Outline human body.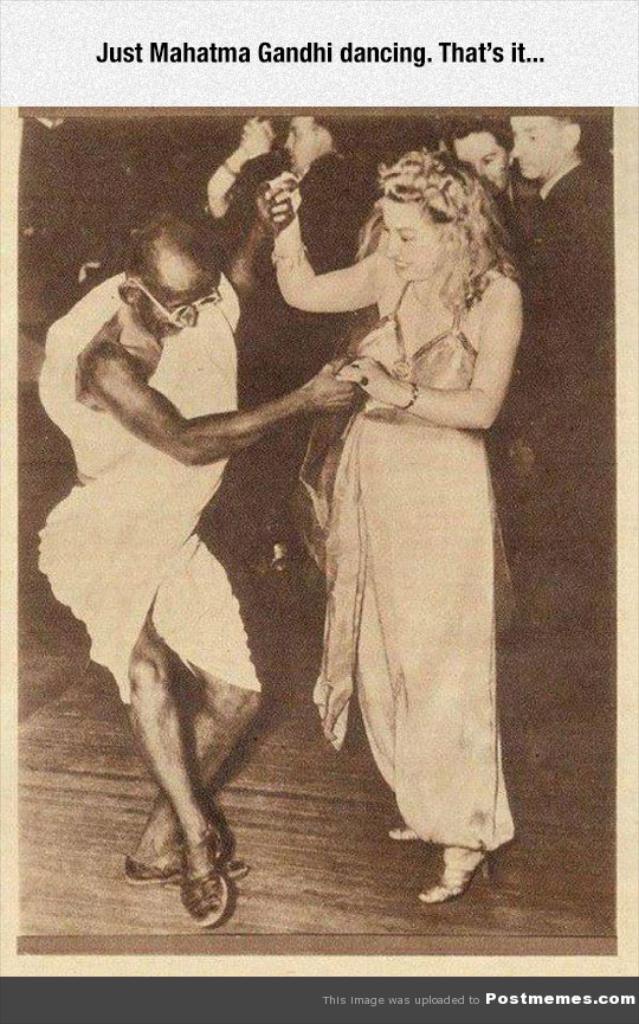
Outline: 504:114:608:490.
